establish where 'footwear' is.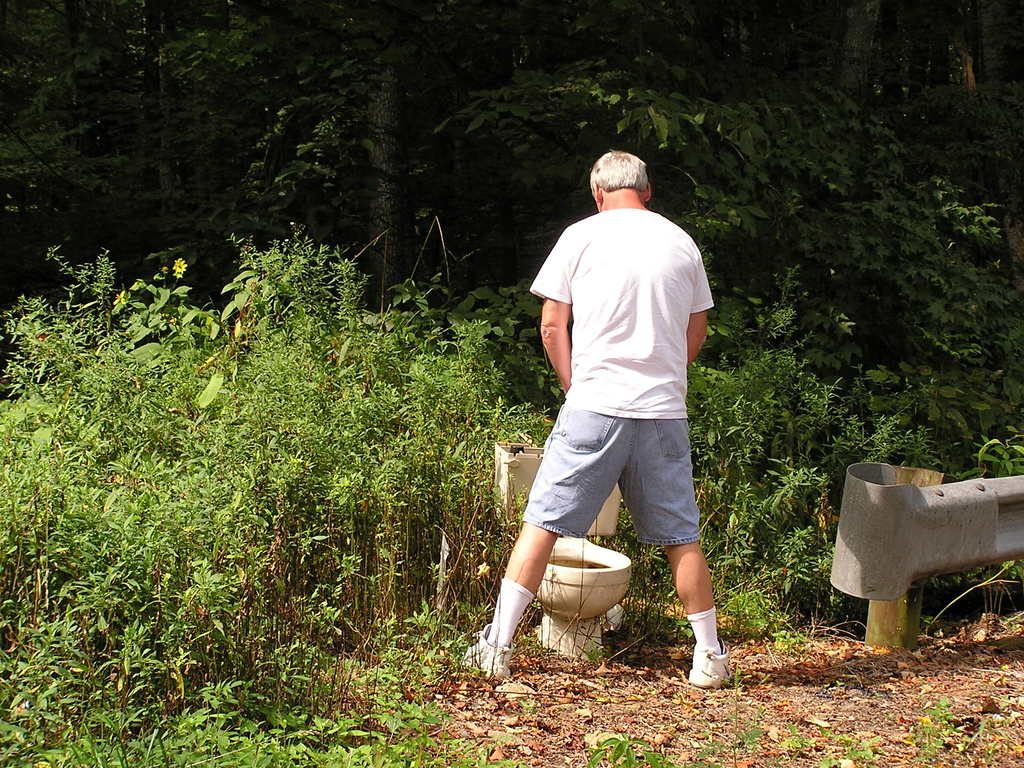
Established at 688/637/732/687.
